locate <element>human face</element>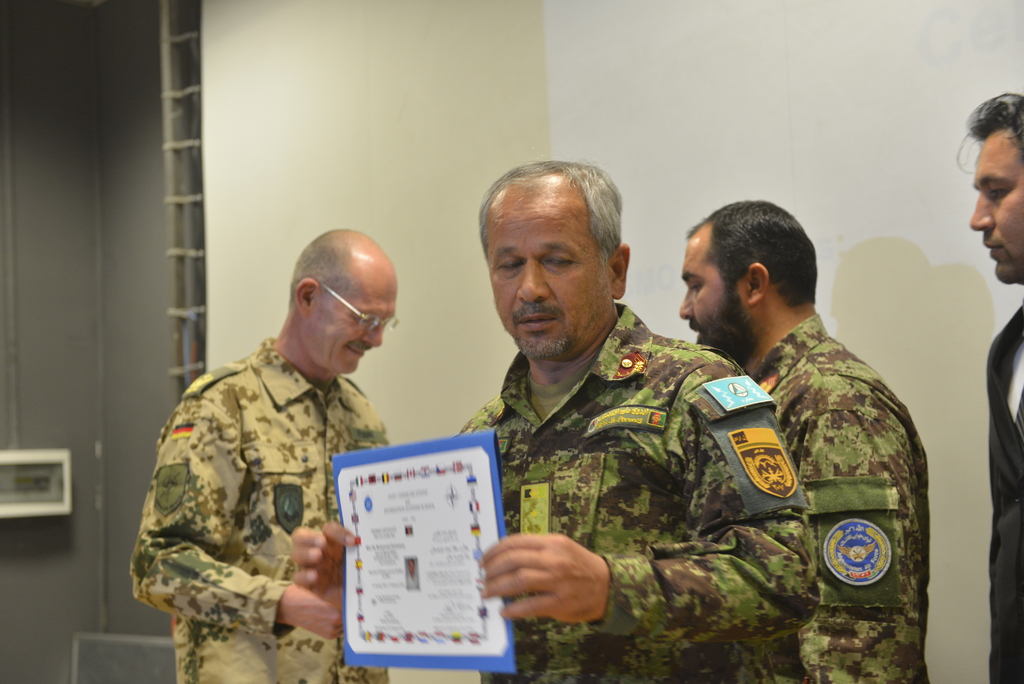
<box>307,267,398,375</box>
